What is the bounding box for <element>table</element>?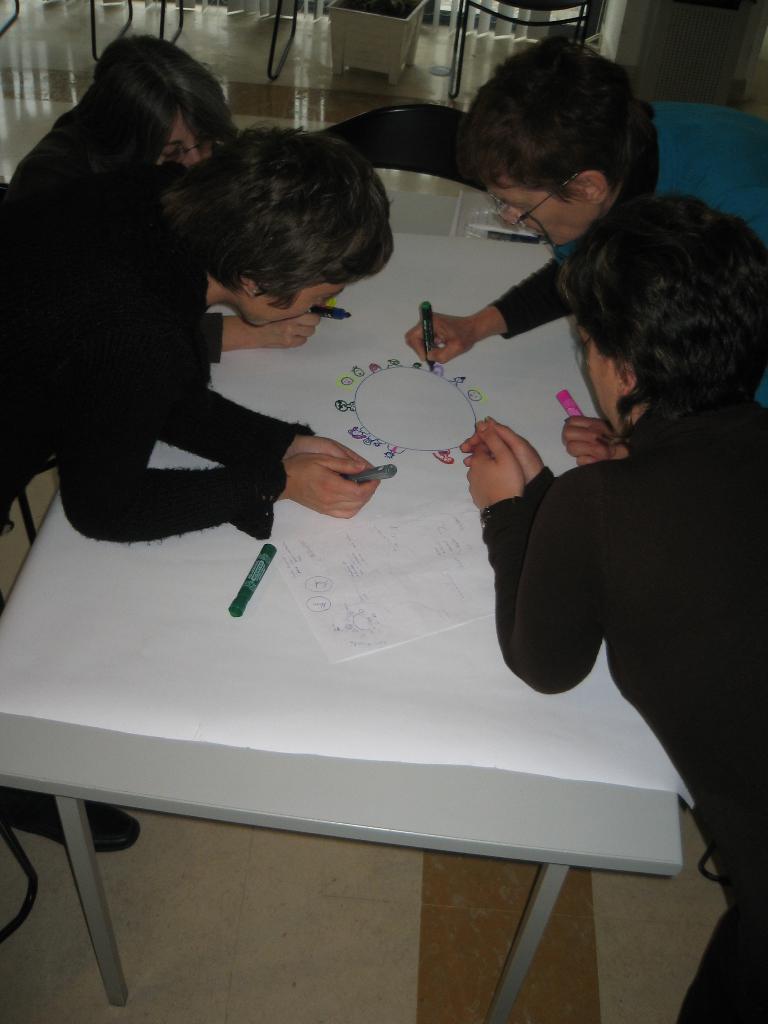
region(0, 222, 691, 1023).
